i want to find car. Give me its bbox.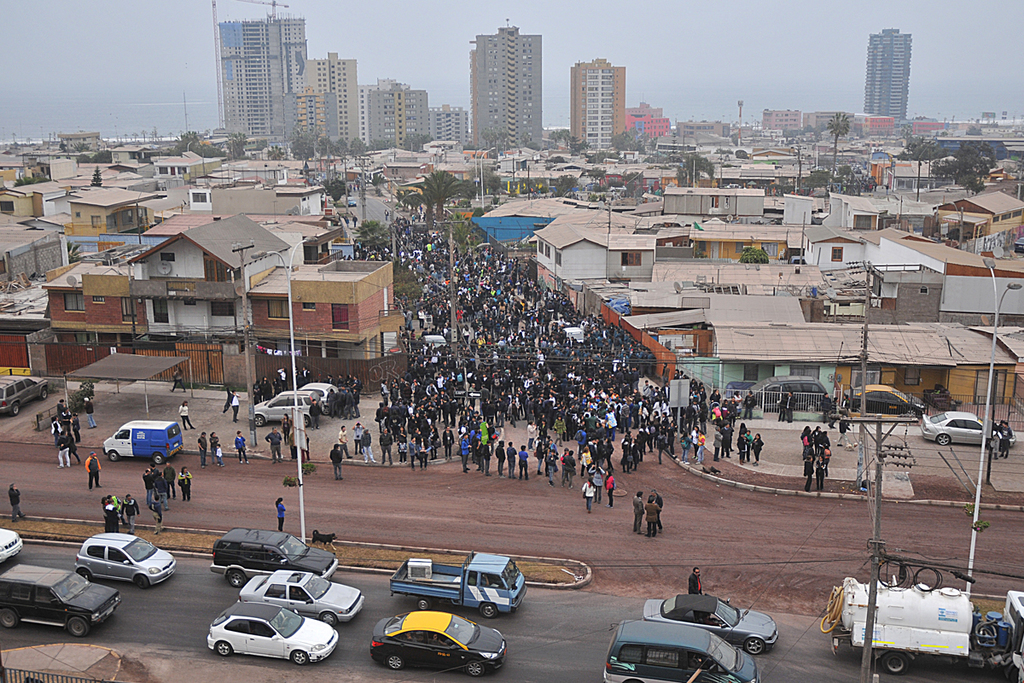
BBox(920, 412, 1005, 446).
